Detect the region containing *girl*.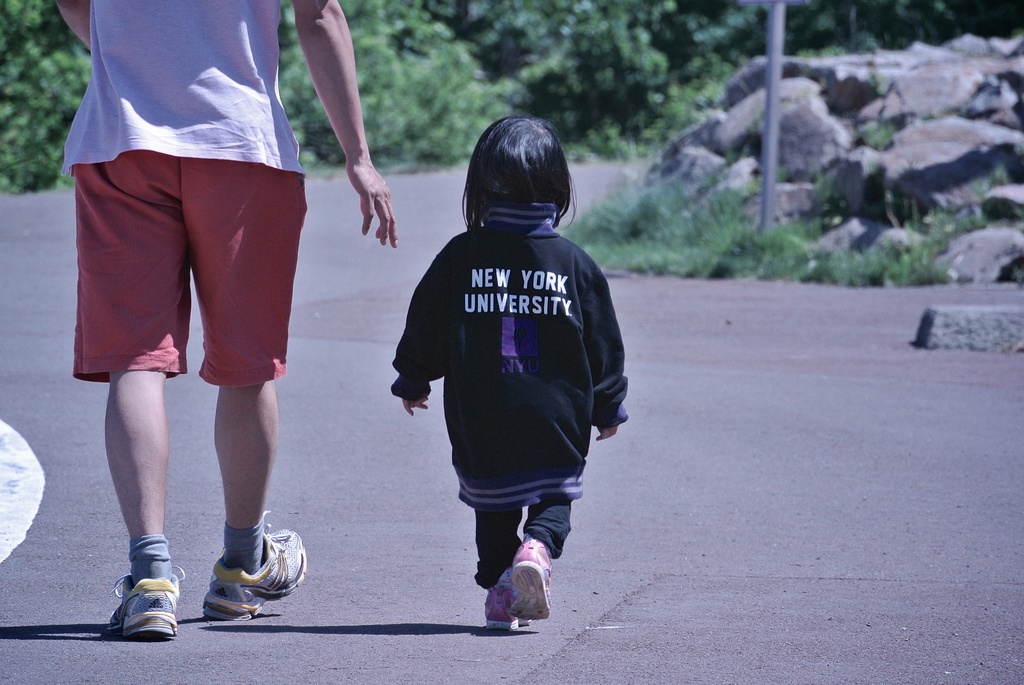
[397, 113, 628, 628].
